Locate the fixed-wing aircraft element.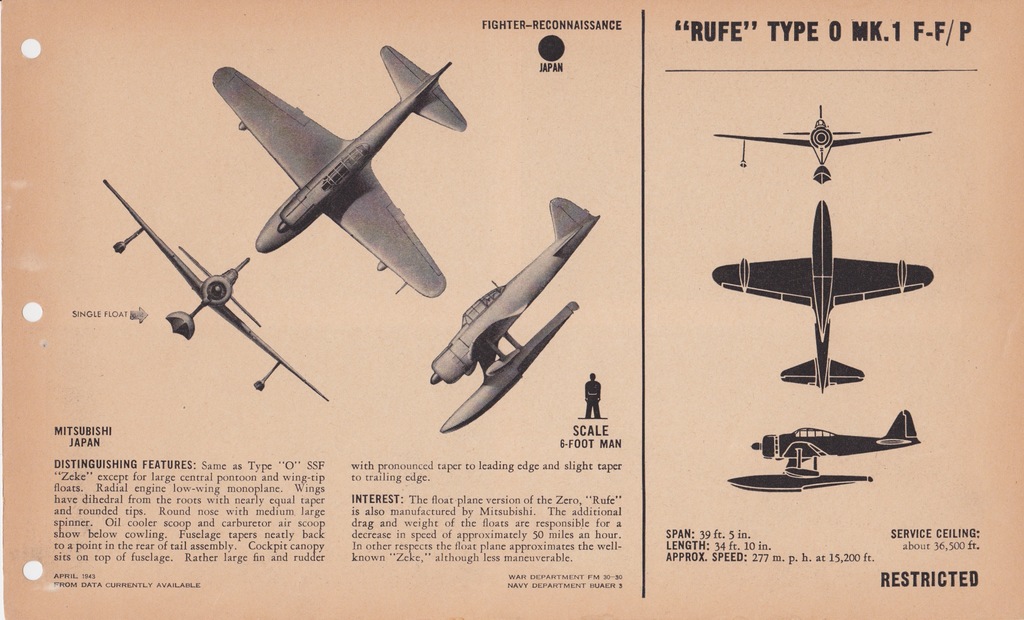
Element bbox: {"left": 100, "top": 176, "right": 326, "bottom": 399}.
